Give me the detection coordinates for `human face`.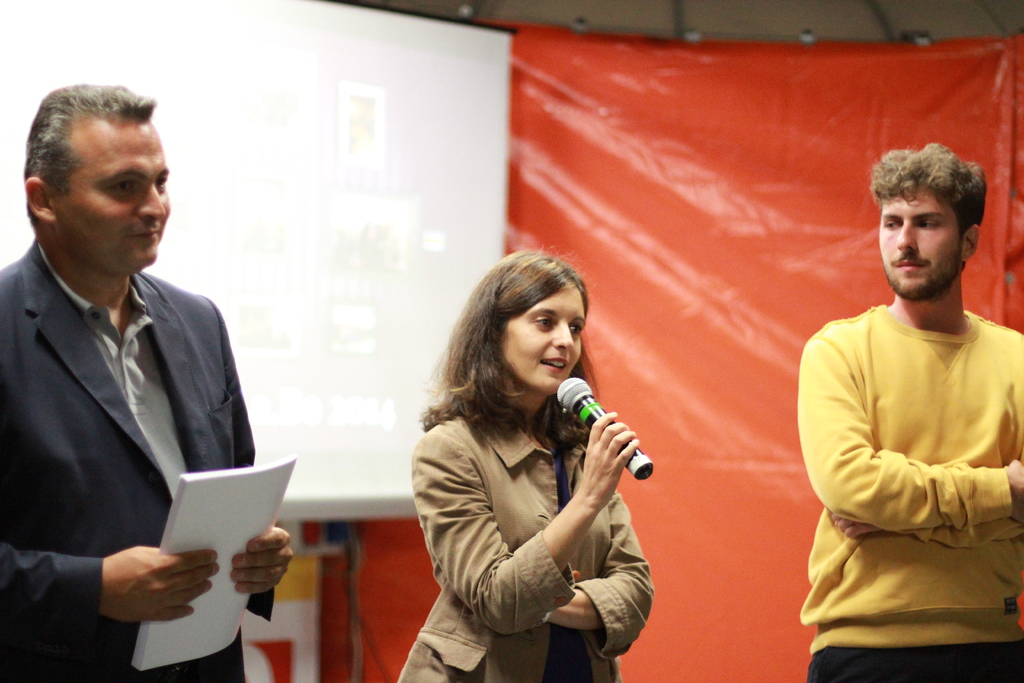
58:125:172:279.
